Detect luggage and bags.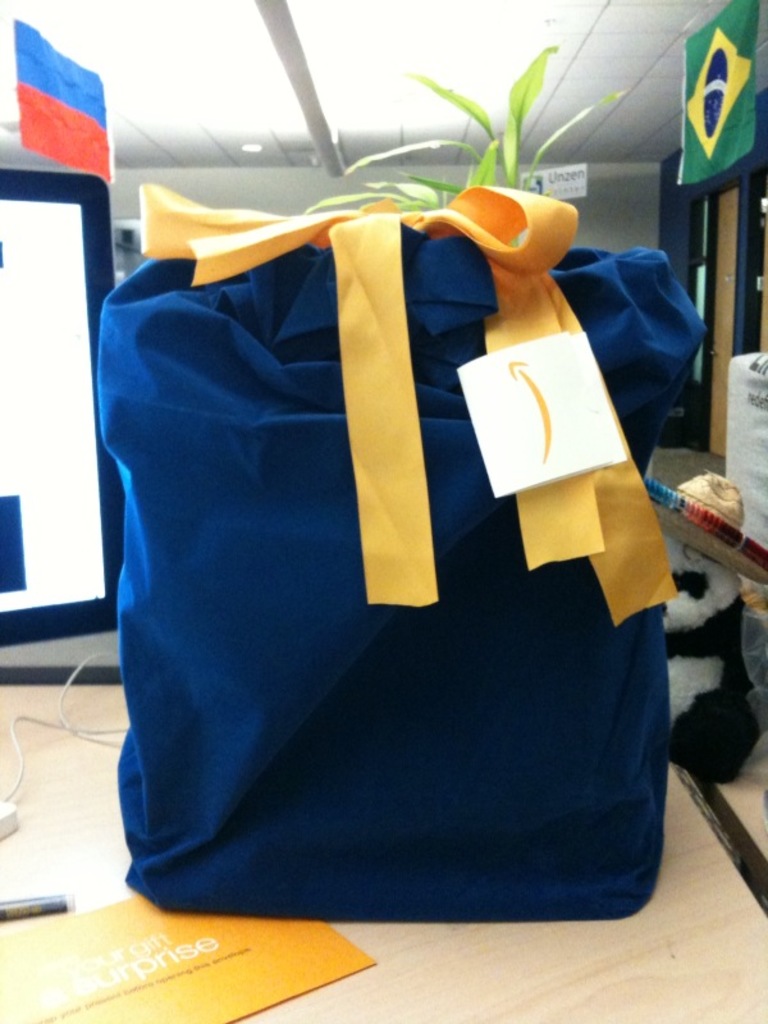
Detected at BBox(86, 187, 703, 919).
